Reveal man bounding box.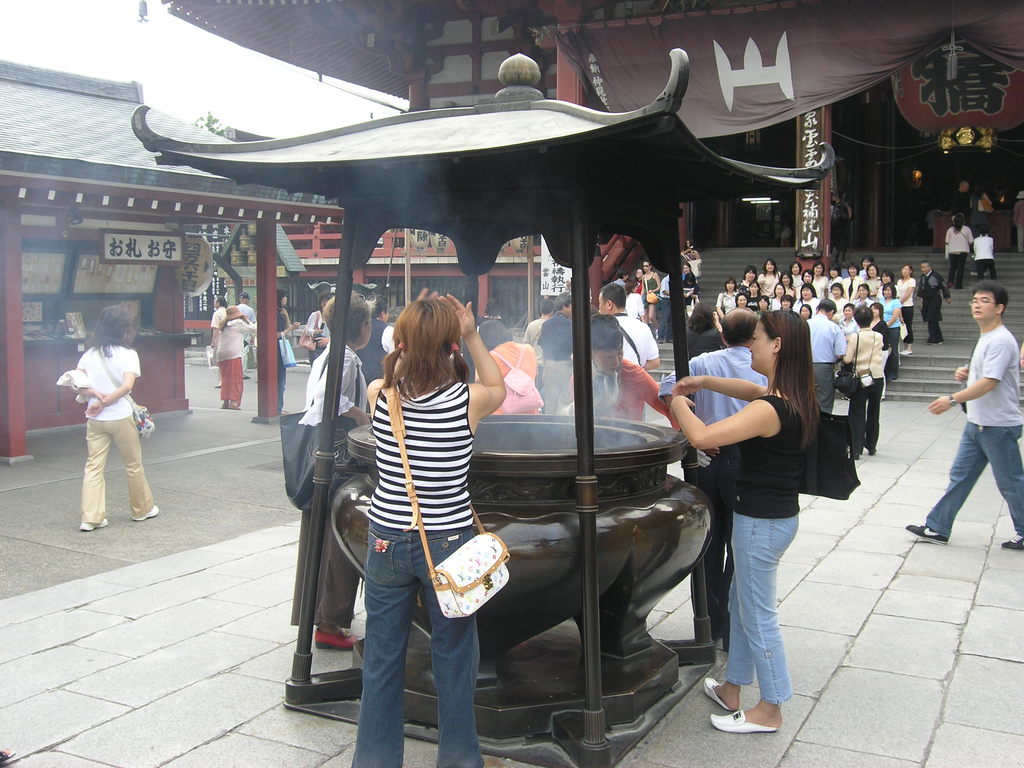
Revealed: [x1=520, y1=292, x2=557, y2=399].
